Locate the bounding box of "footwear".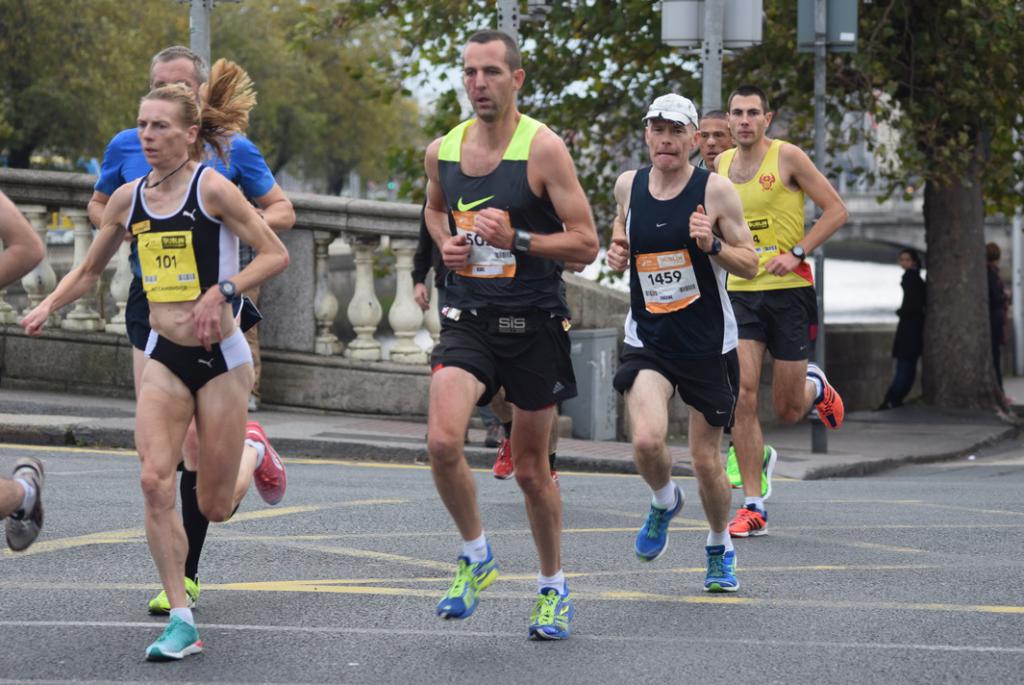
Bounding box: 635,480,689,560.
